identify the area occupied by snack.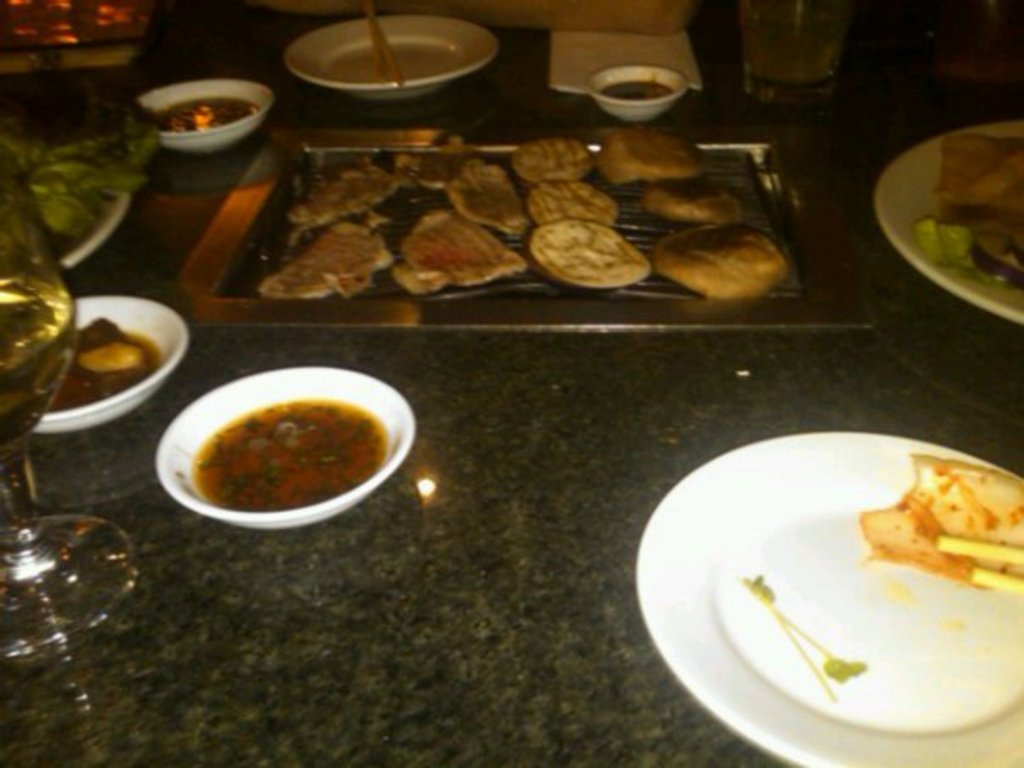
Area: 912,132,1021,287.
